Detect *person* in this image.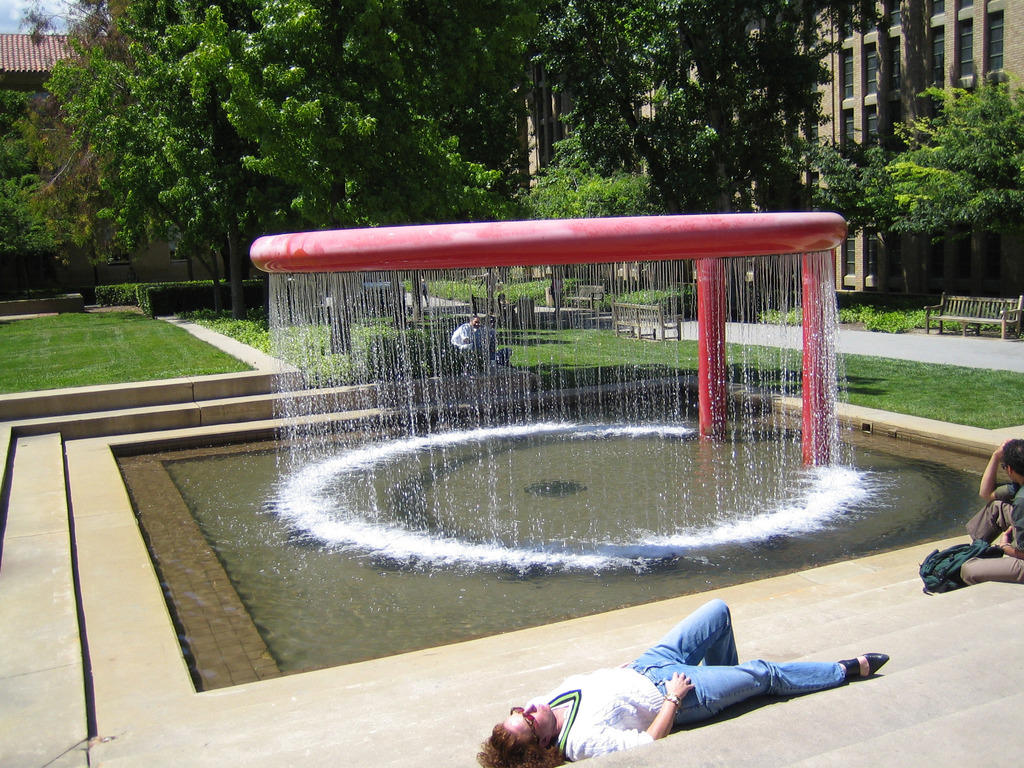
Detection: pyautogui.locateOnScreen(447, 316, 476, 365).
